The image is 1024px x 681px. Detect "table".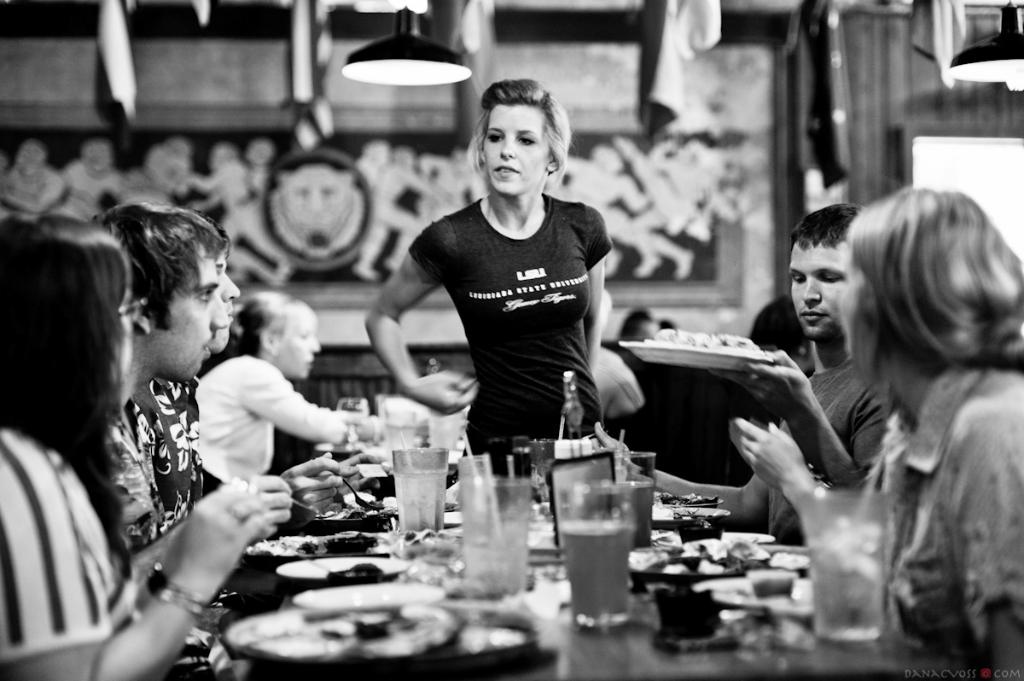
Detection: 243,383,963,680.
